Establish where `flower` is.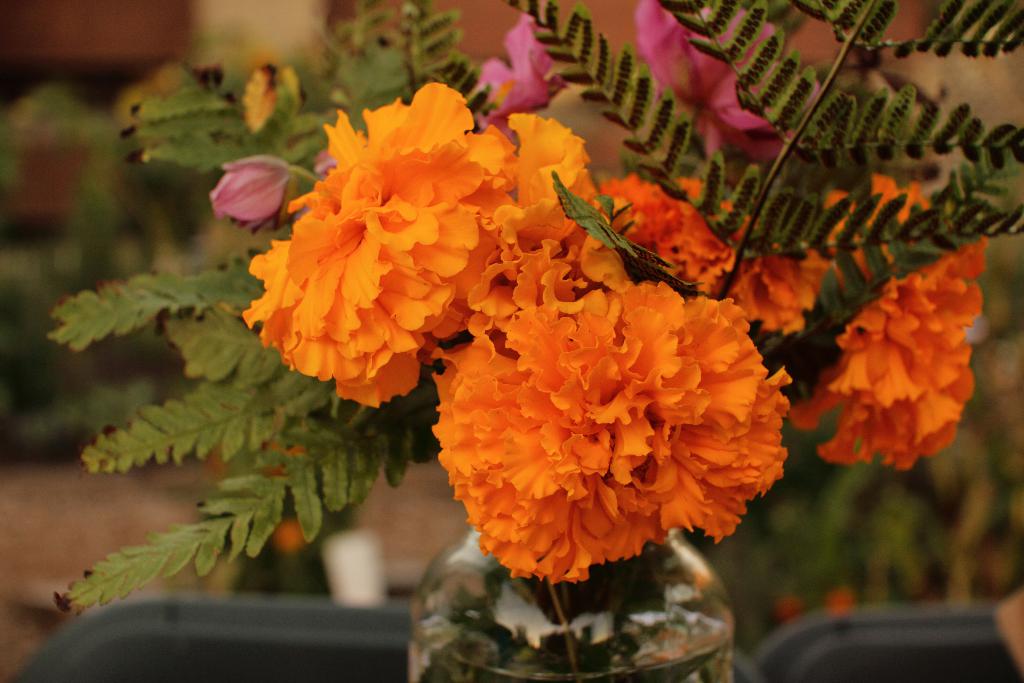
Established at rect(471, 4, 577, 123).
